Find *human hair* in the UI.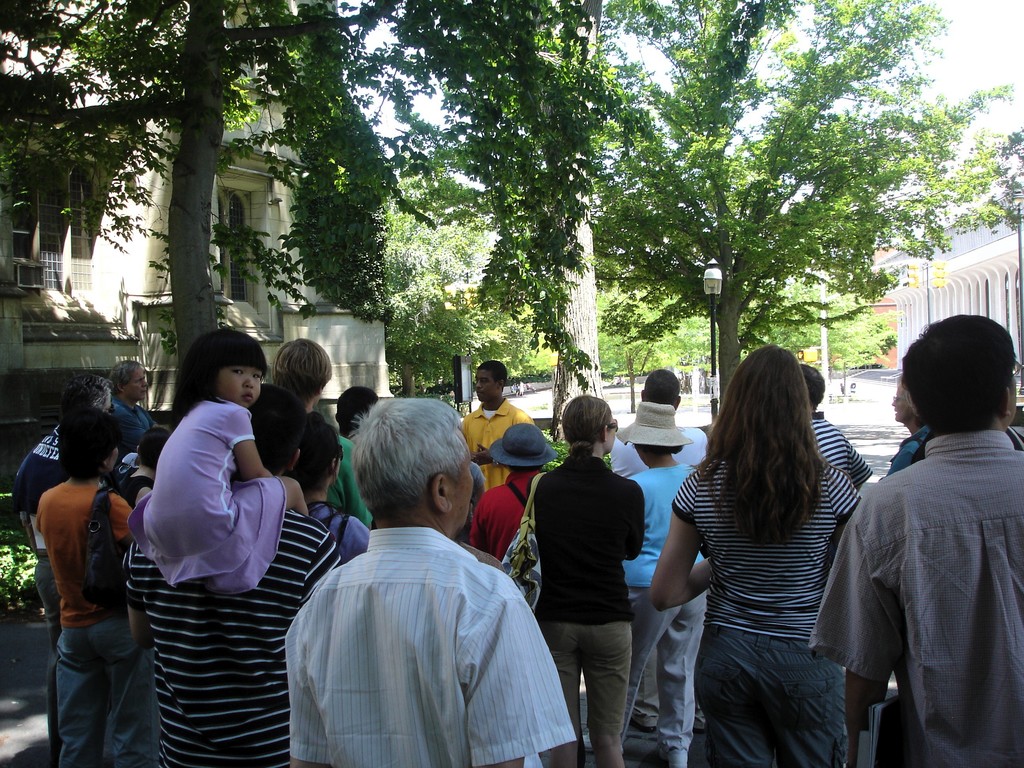
UI element at [136, 428, 169, 468].
